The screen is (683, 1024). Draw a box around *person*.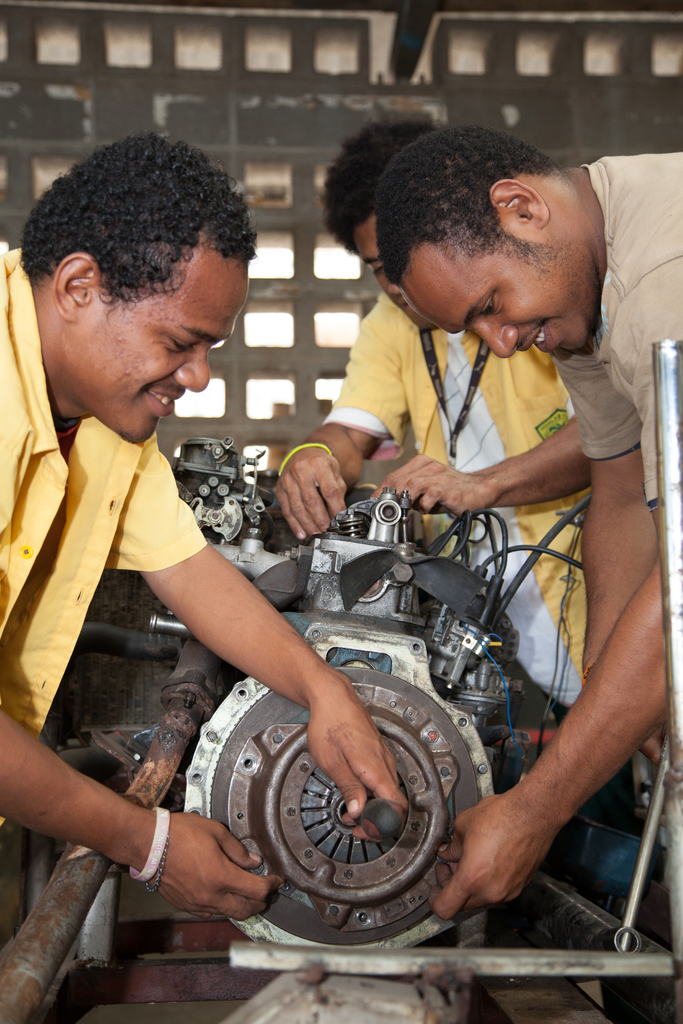
x1=272, y1=116, x2=637, y2=829.
